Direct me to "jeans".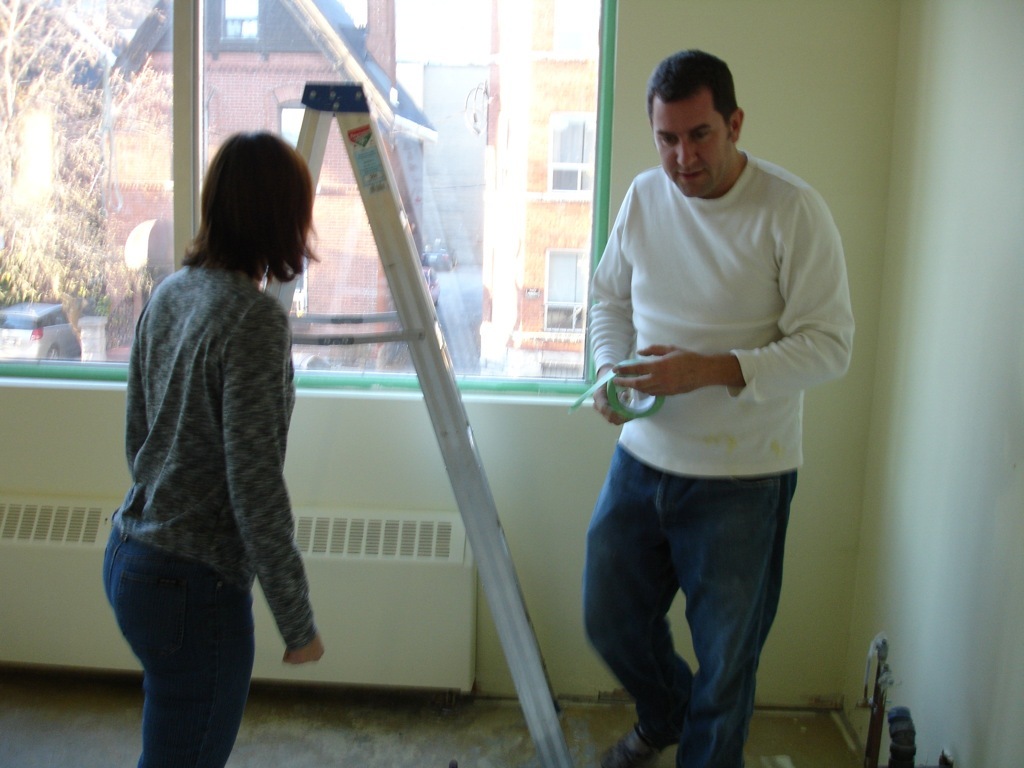
Direction: {"left": 578, "top": 443, "right": 797, "bottom": 767}.
